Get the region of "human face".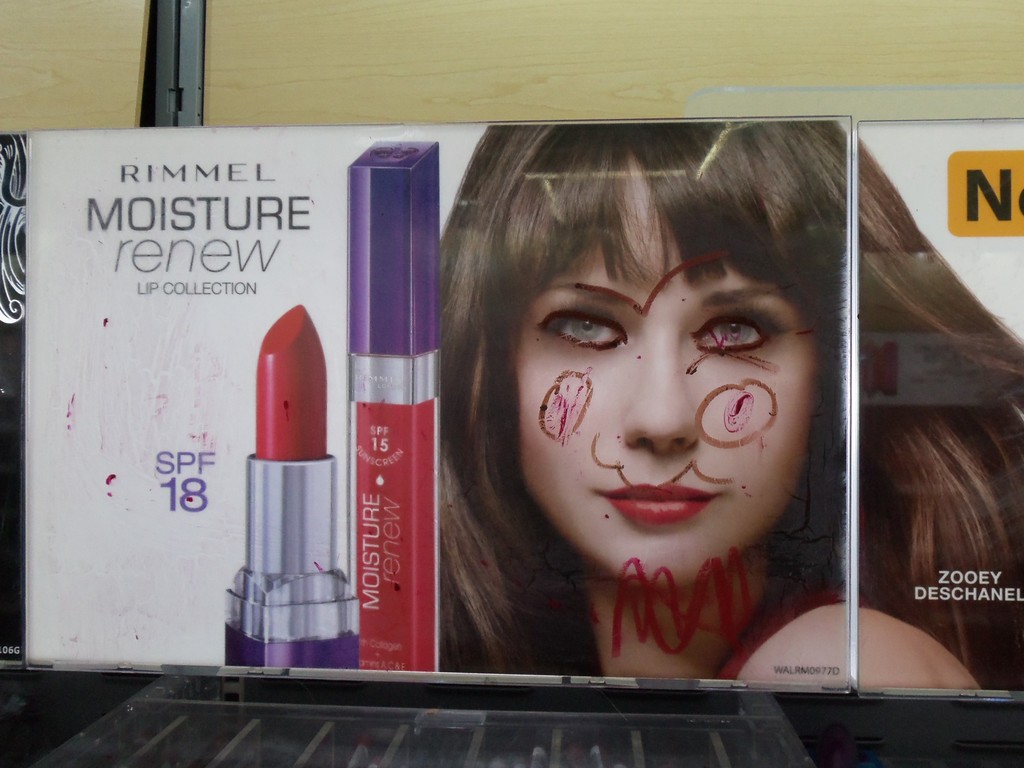
510,148,828,583.
